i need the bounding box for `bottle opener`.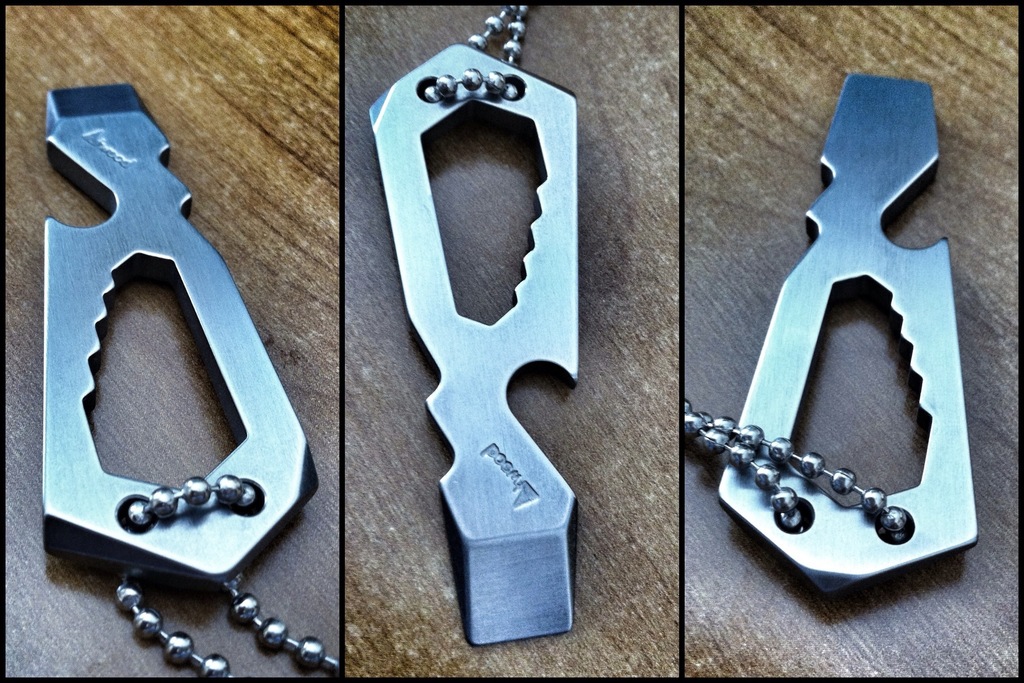
Here it is: rect(367, 39, 577, 646).
